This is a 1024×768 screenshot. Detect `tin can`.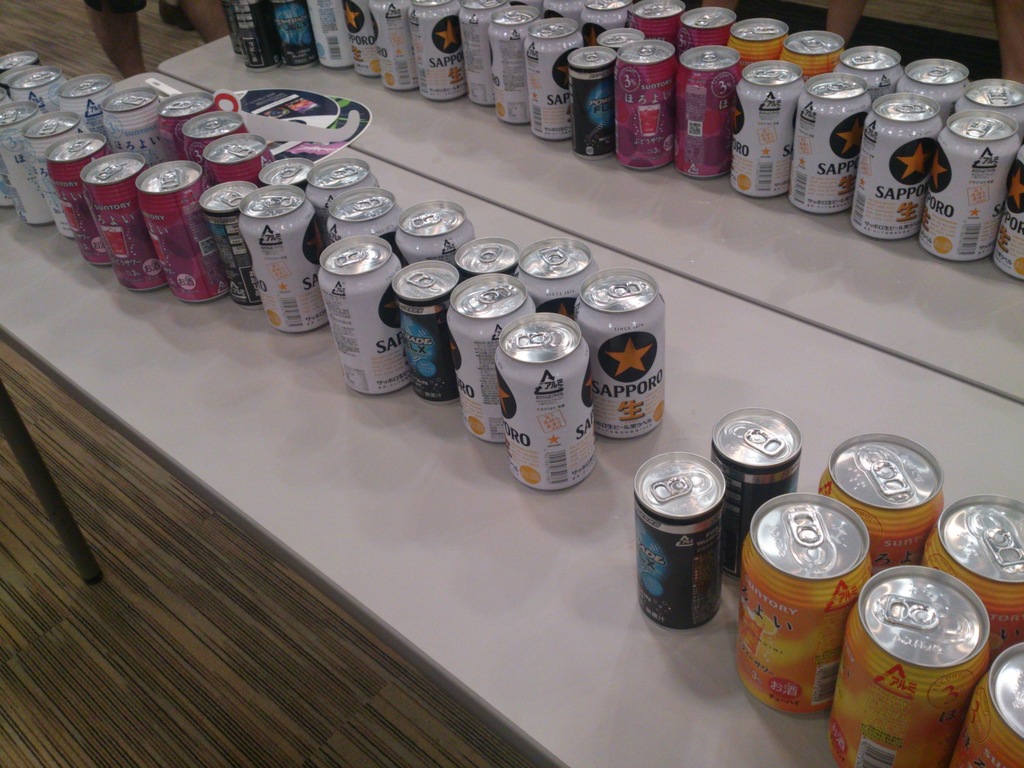
bbox(268, 0, 327, 67).
